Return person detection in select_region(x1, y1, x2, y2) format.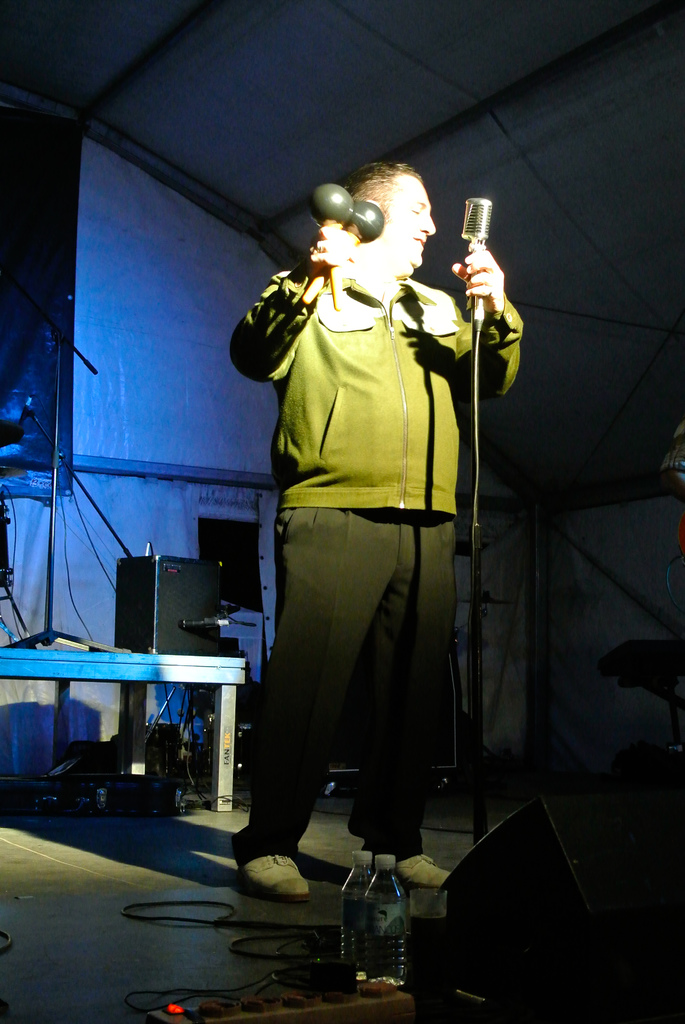
select_region(237, 147, 503, 929).
